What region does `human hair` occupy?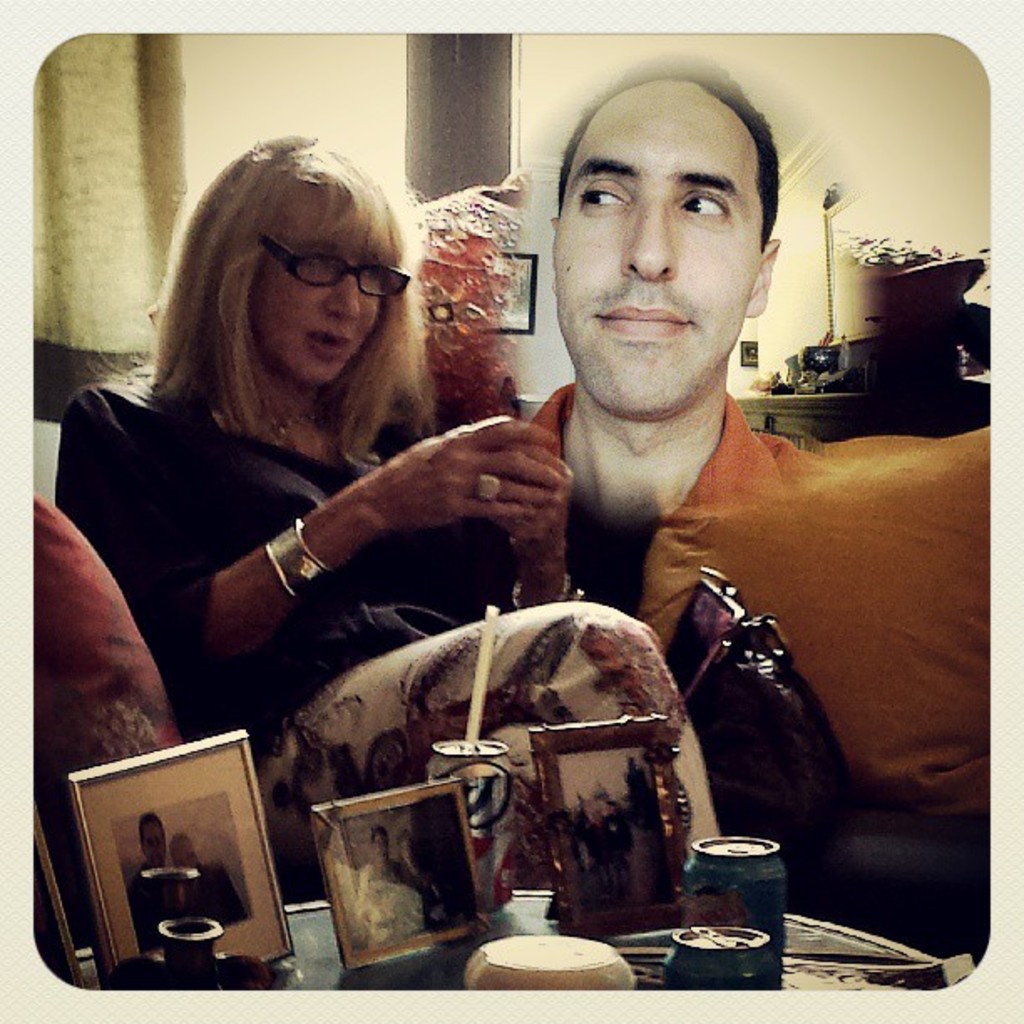
<bbox>559, 54, 783, 249</bbox>.
